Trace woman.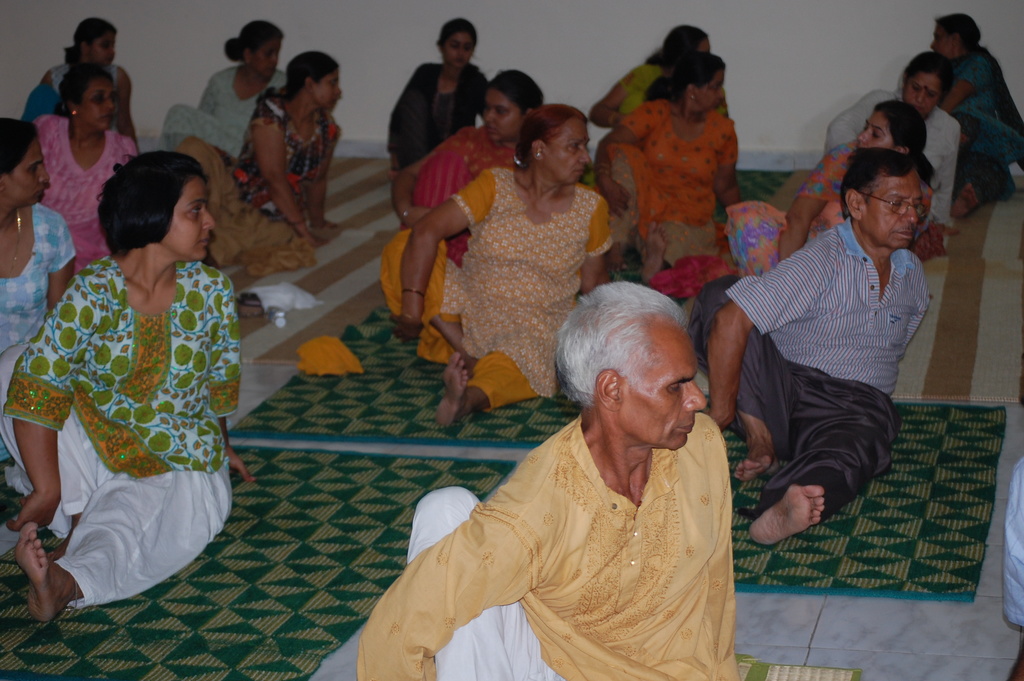
Traced to box(1, 150, 255, 623).
